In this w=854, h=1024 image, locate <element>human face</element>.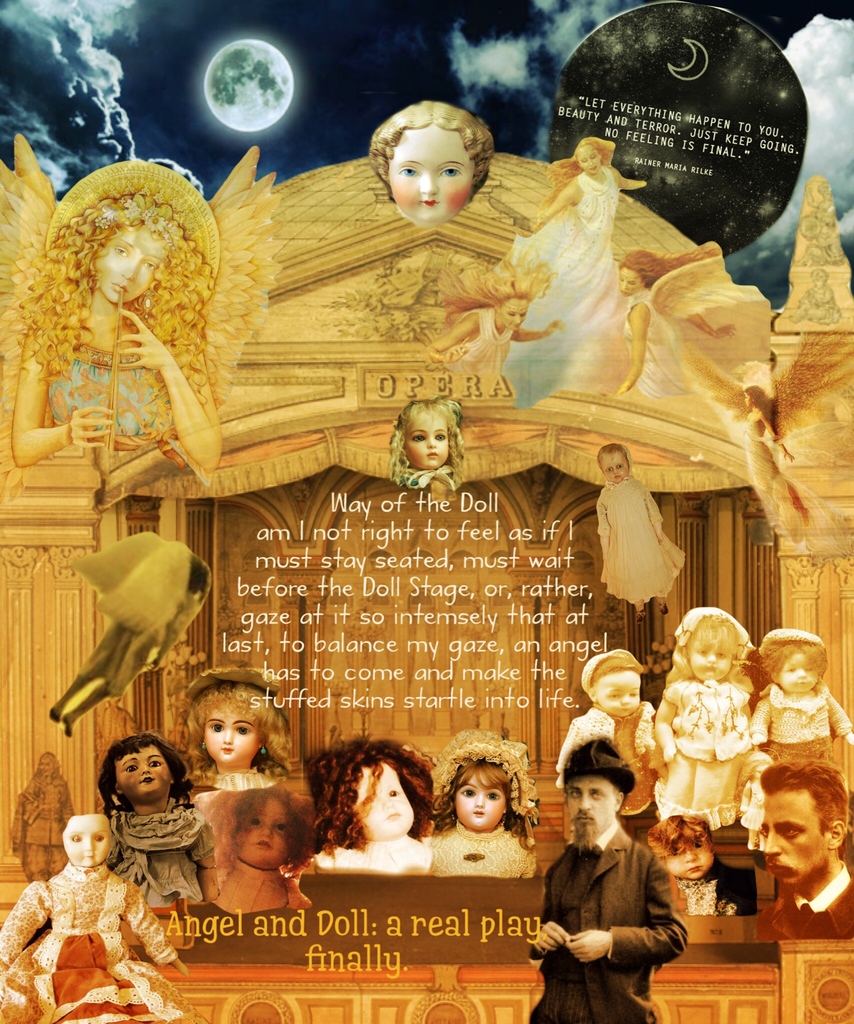
Bounding box: left=454, top=776, right=510, bottom=830.
